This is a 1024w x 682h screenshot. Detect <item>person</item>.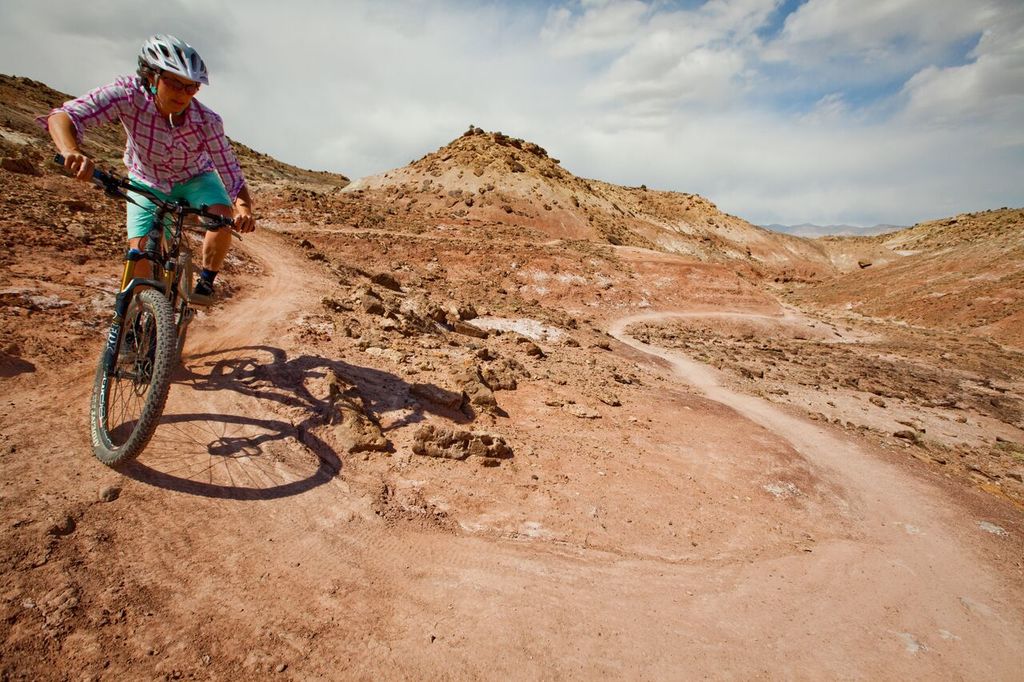
left=79, top=34, right=240, bottom=430.
